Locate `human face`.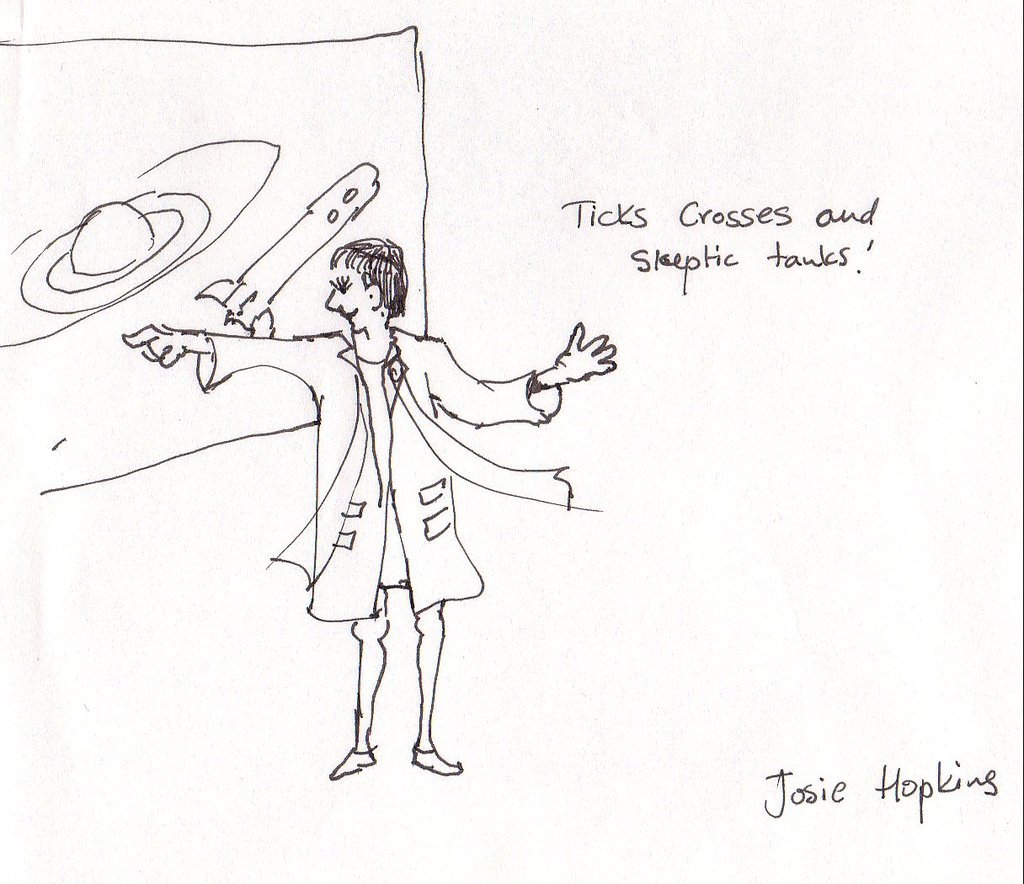
Bounding box: 323, 260, 370, 331.
